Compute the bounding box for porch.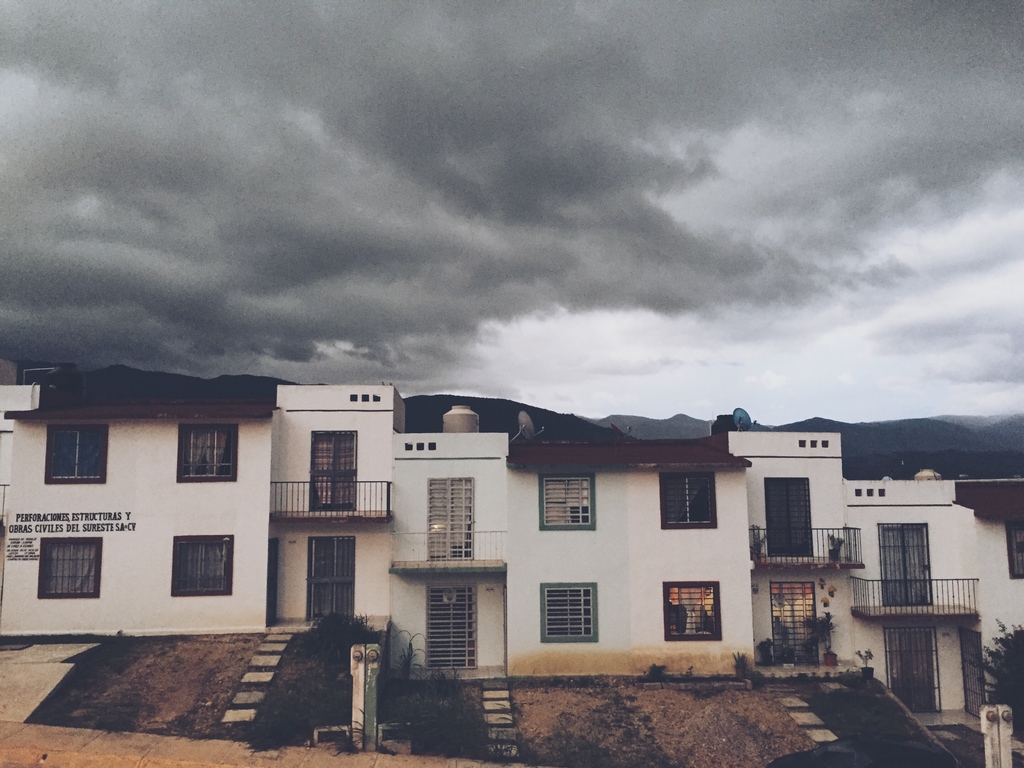
<region>851, 572, 979, 623</region>.
